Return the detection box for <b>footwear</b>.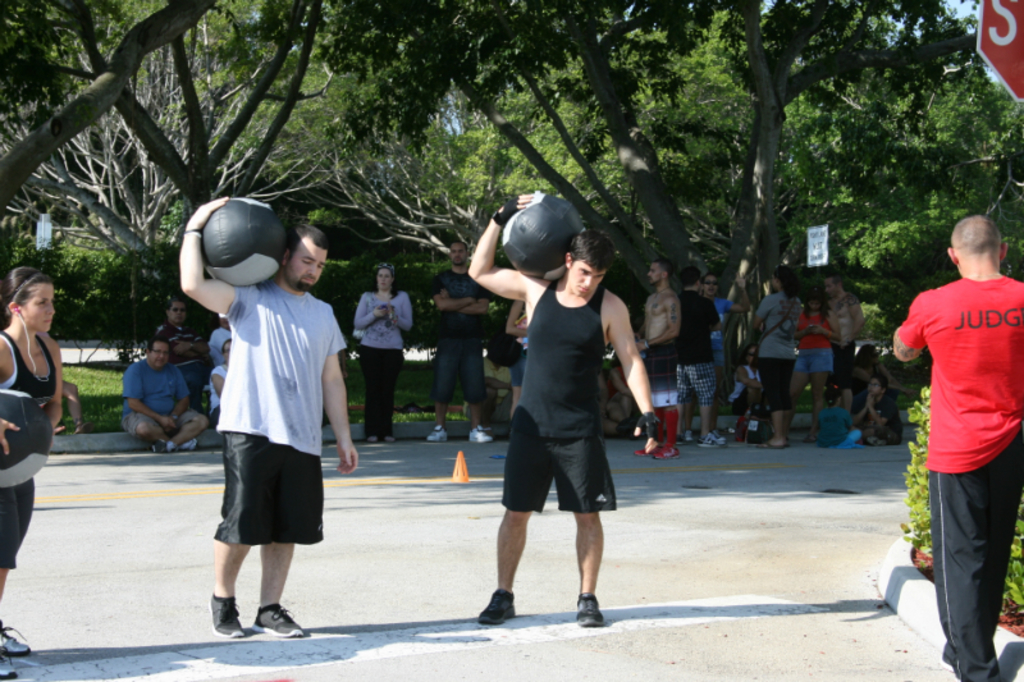
x1=576 y1=592 x2=602 y2=628.
